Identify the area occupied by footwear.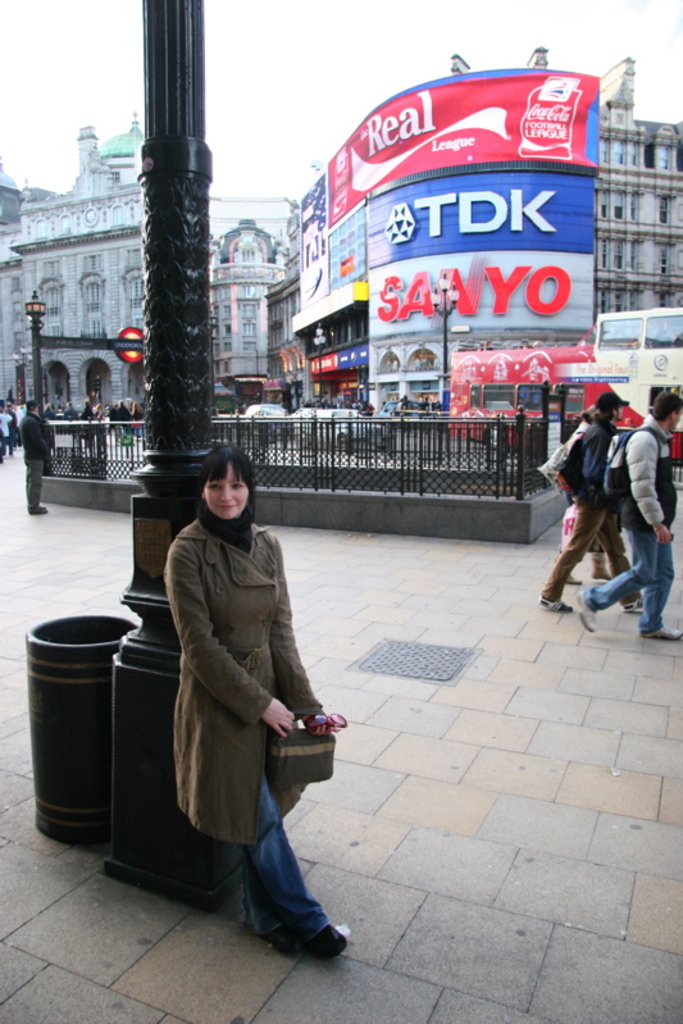
Area: detection(642, 623, 682, 645).
